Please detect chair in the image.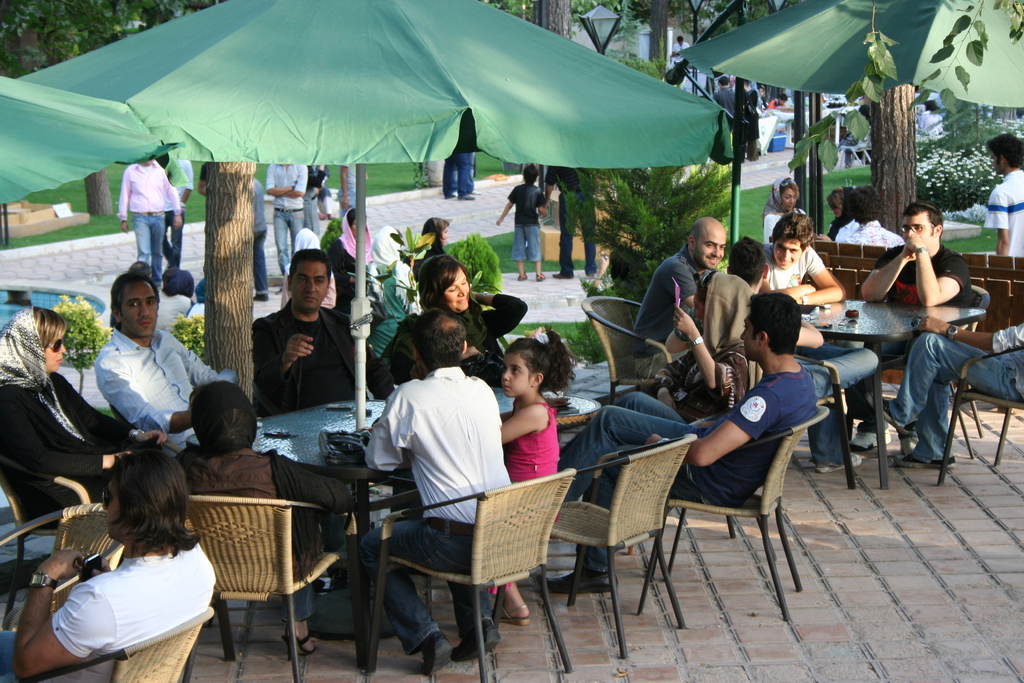
936, 346, 1023, 488.
